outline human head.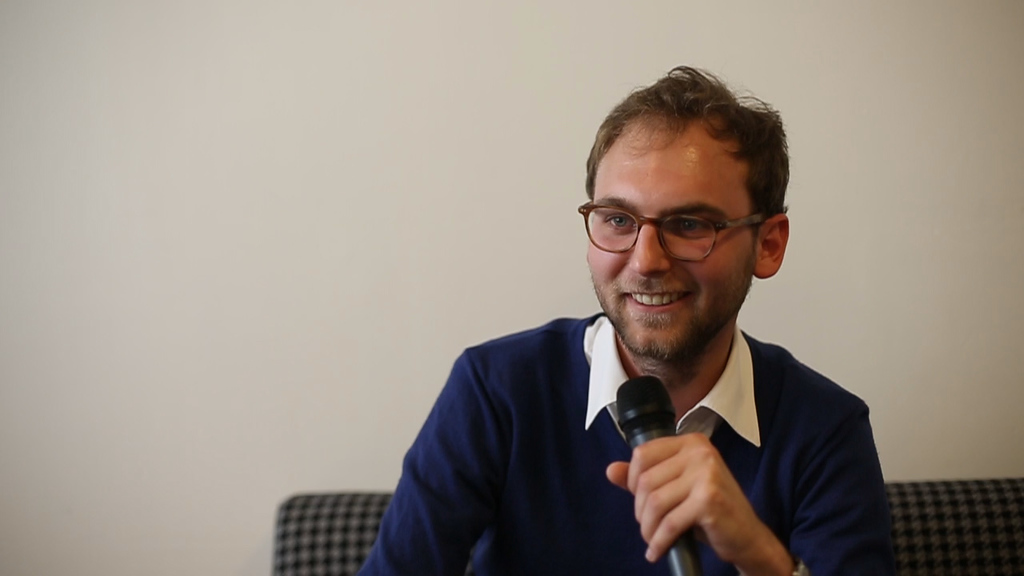
Outline: (left=586, top=71, right=793, bottom=358).
